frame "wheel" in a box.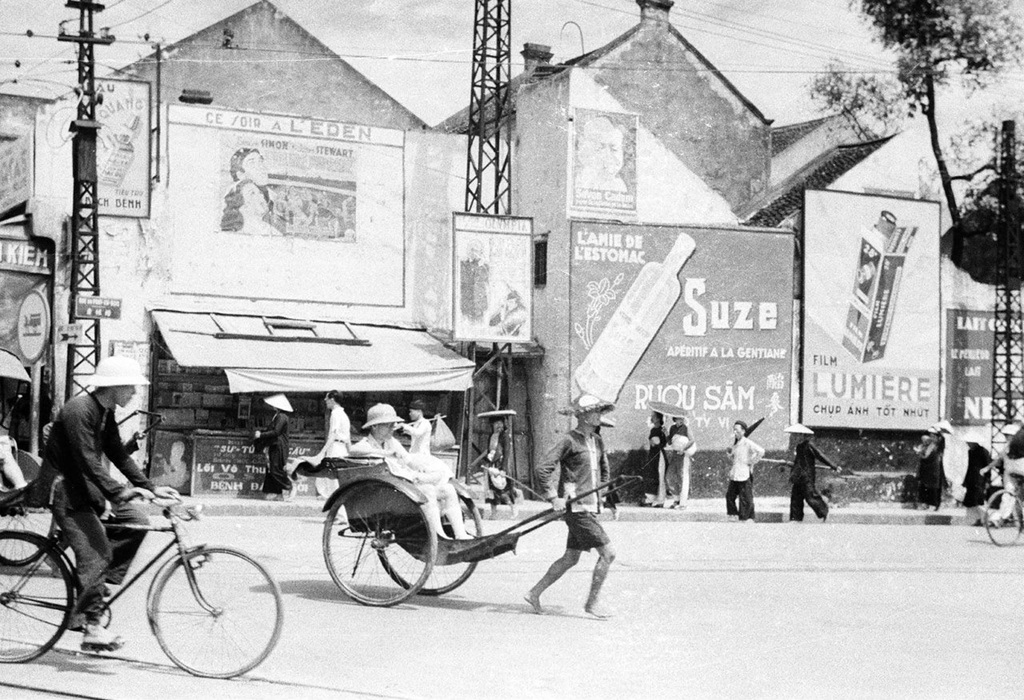
145/536/291/674.
